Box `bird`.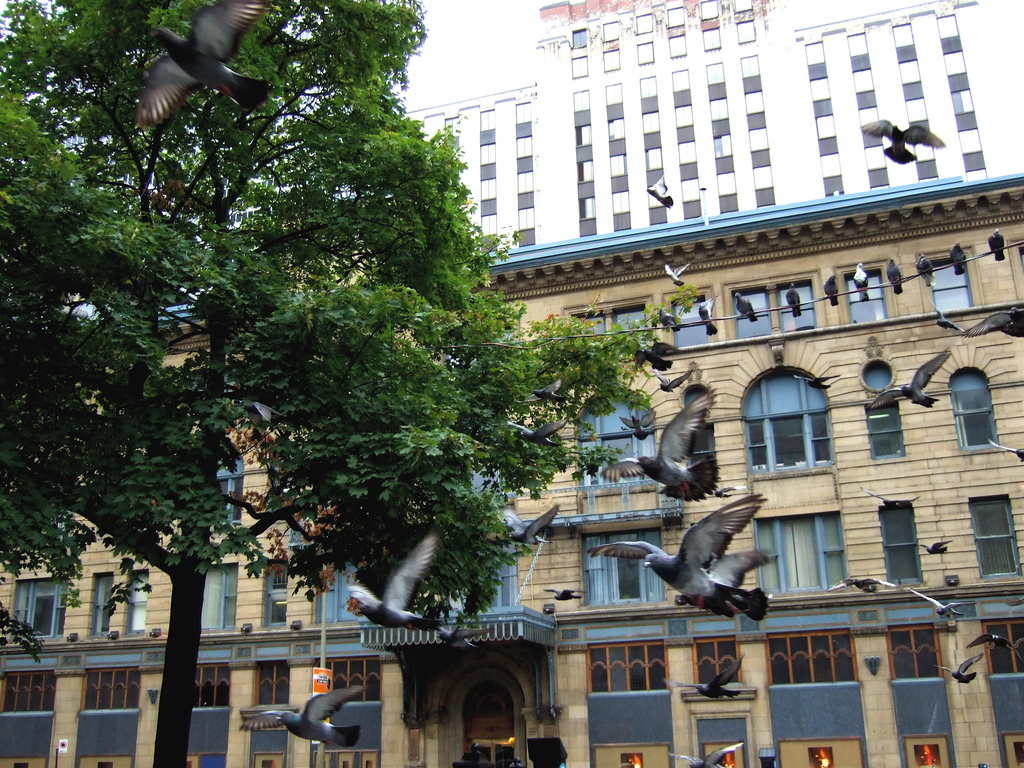
l=953, t=239, r=974, b=278.
